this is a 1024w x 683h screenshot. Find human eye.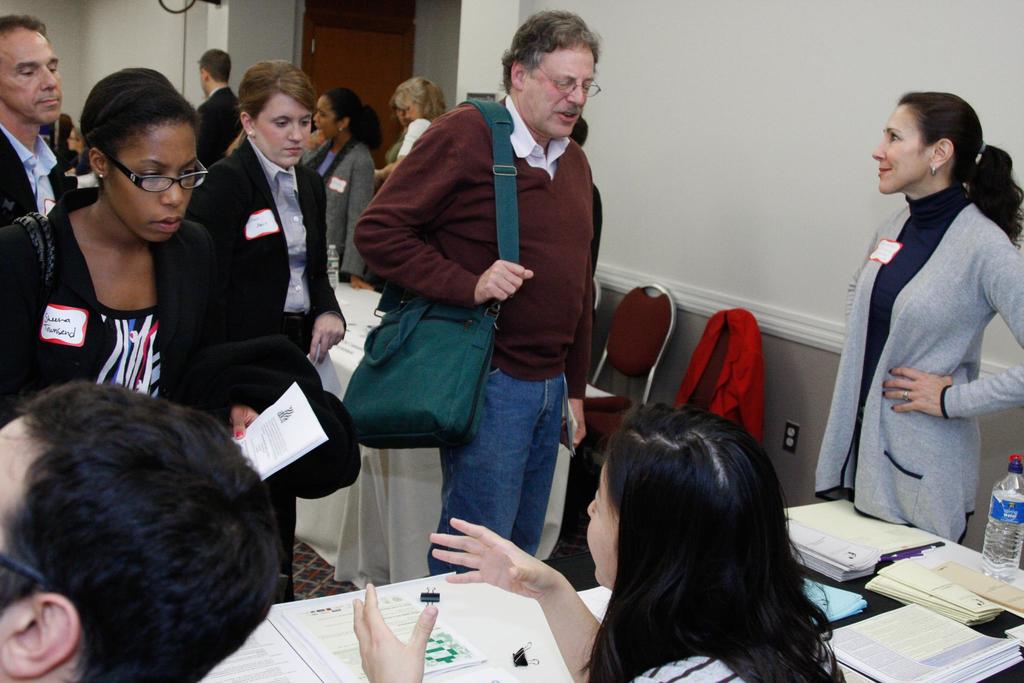
Bounding box: x1=18 y1=64 x2=34 y2=81.
